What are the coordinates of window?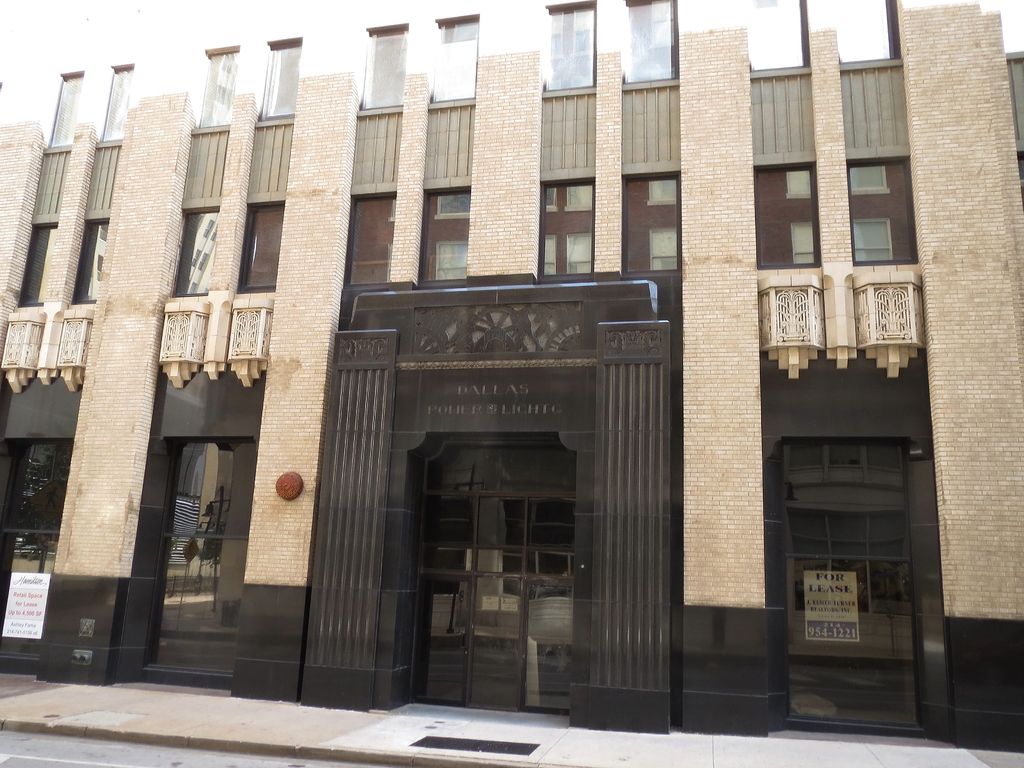
box(831, 0, 900, 65).
